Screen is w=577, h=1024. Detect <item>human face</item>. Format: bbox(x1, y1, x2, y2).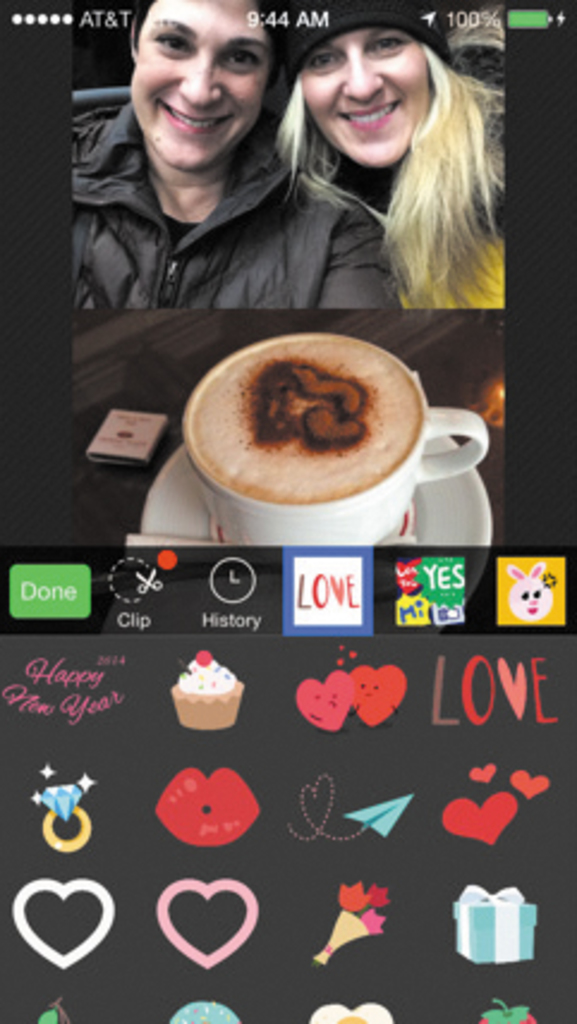
bbox(304, 31, 433, 175).
